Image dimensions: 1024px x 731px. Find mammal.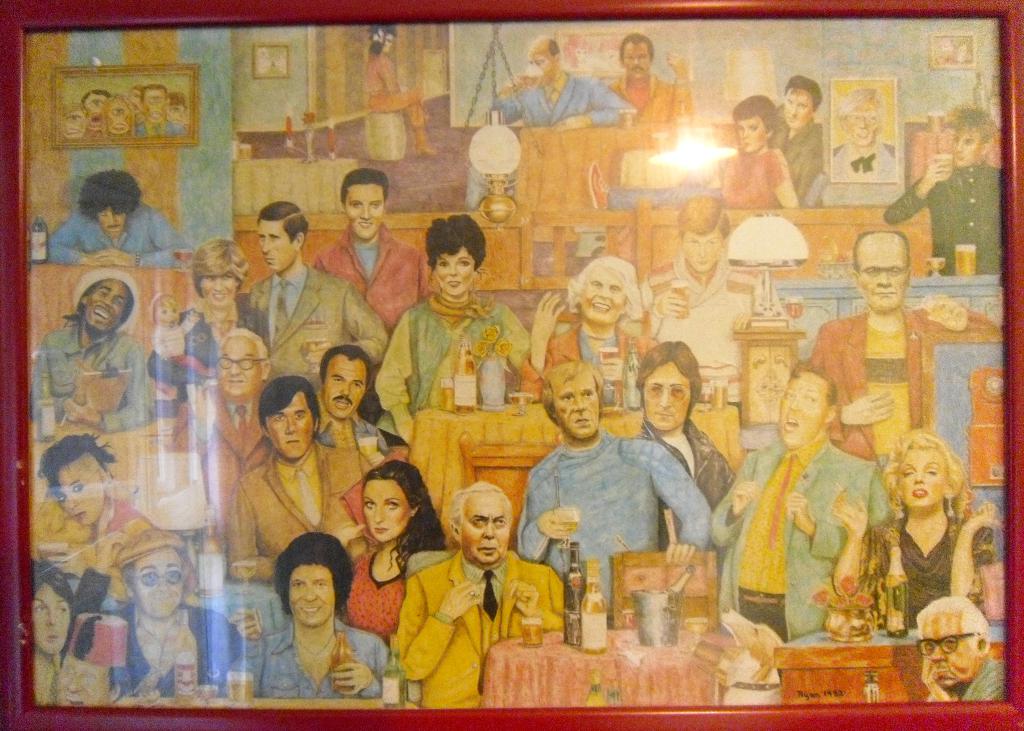
rect(308, 168, 430, 333).
